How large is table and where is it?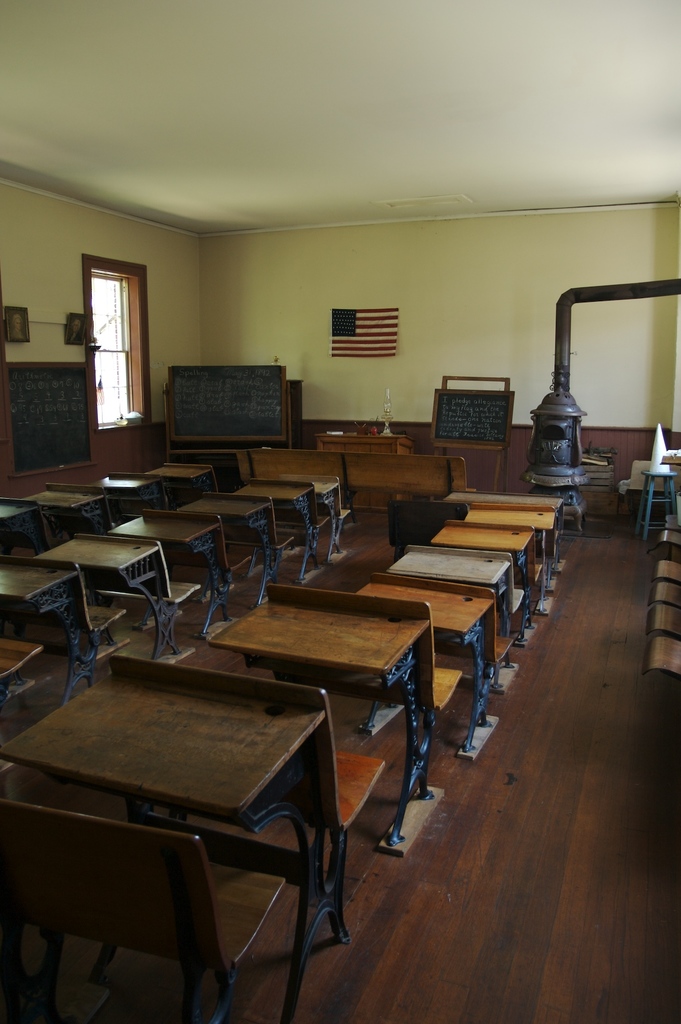
Bounding box: 372:494:576:665.
